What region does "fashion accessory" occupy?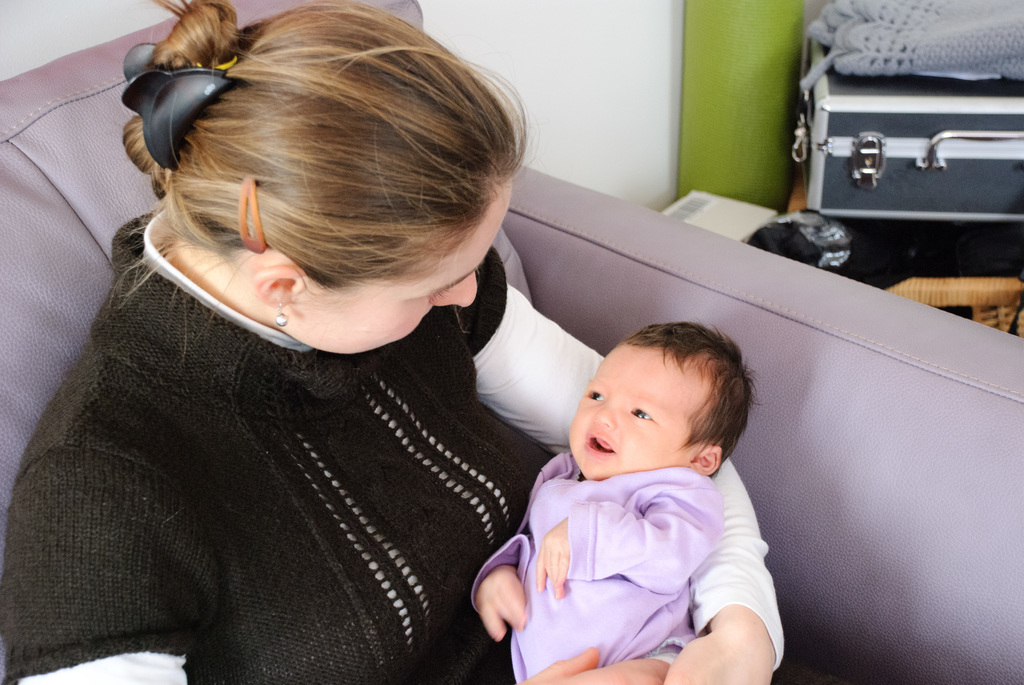
{"left": 270, "top": 298, "right": 292, "bottom": 331}.
